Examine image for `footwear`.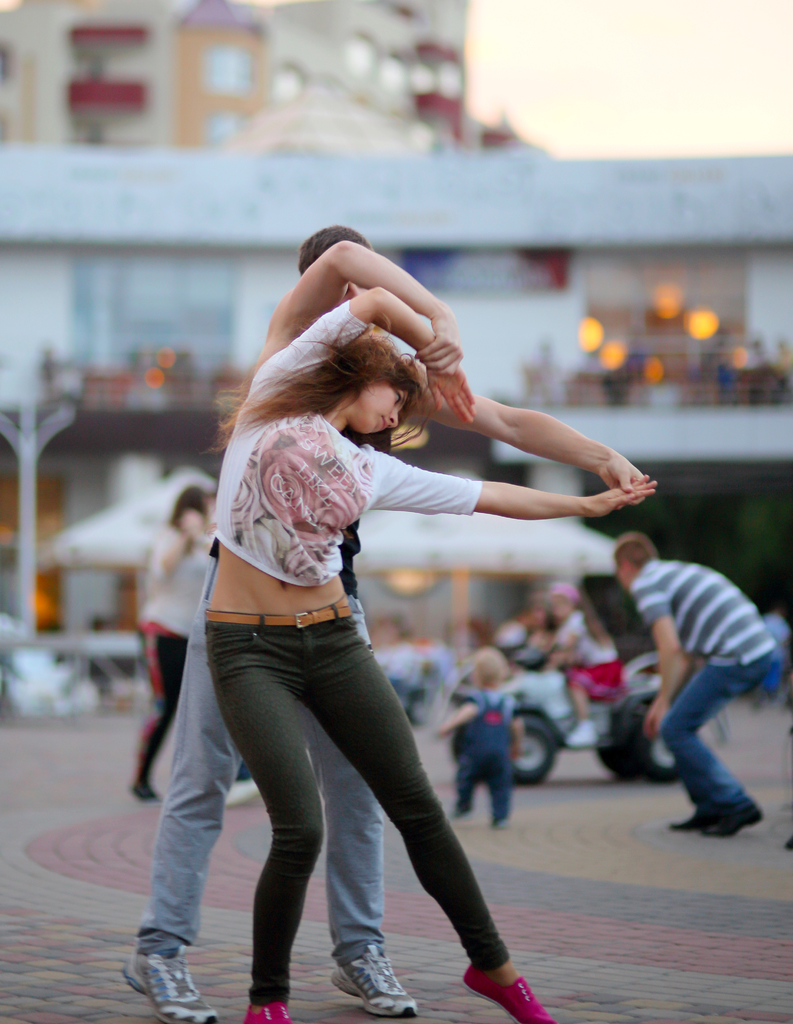
Examination result: (left=451, top=959, right=554, bottom=1022).
